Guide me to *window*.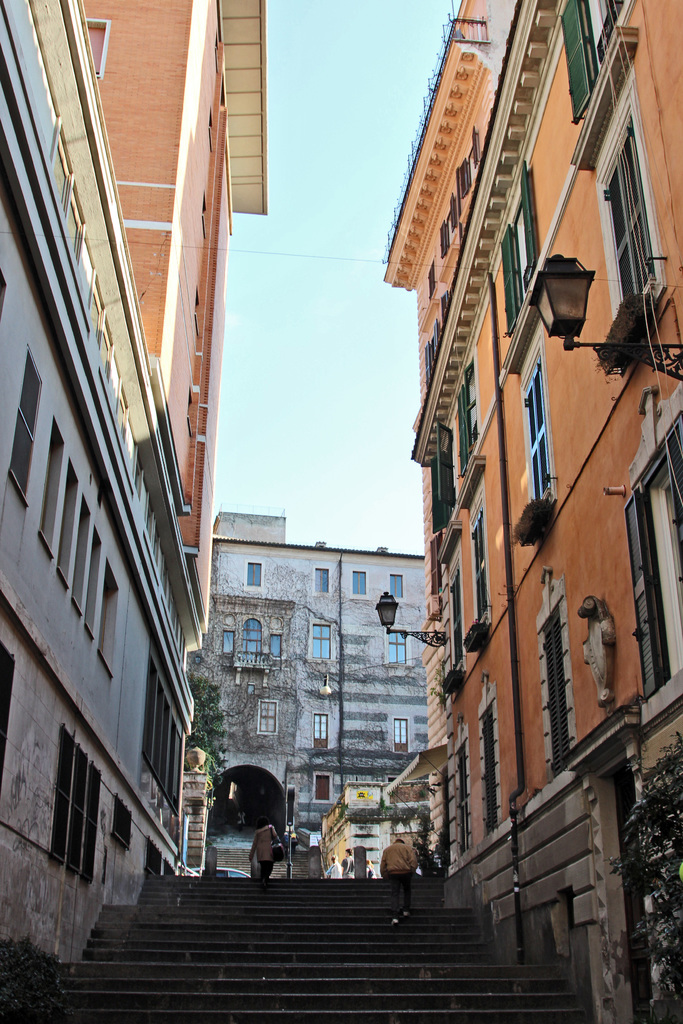
Guidance: {"left": 430, "top": 426, "right": 454, "bottom": 533}.
